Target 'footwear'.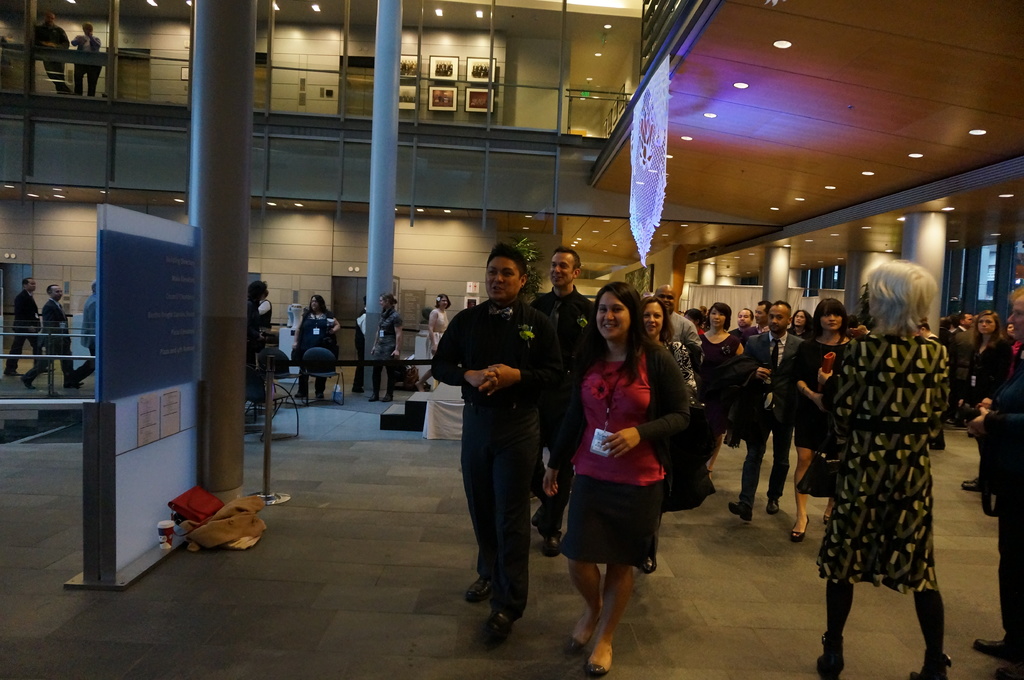
Target region: 459, 577, 493, 602.
